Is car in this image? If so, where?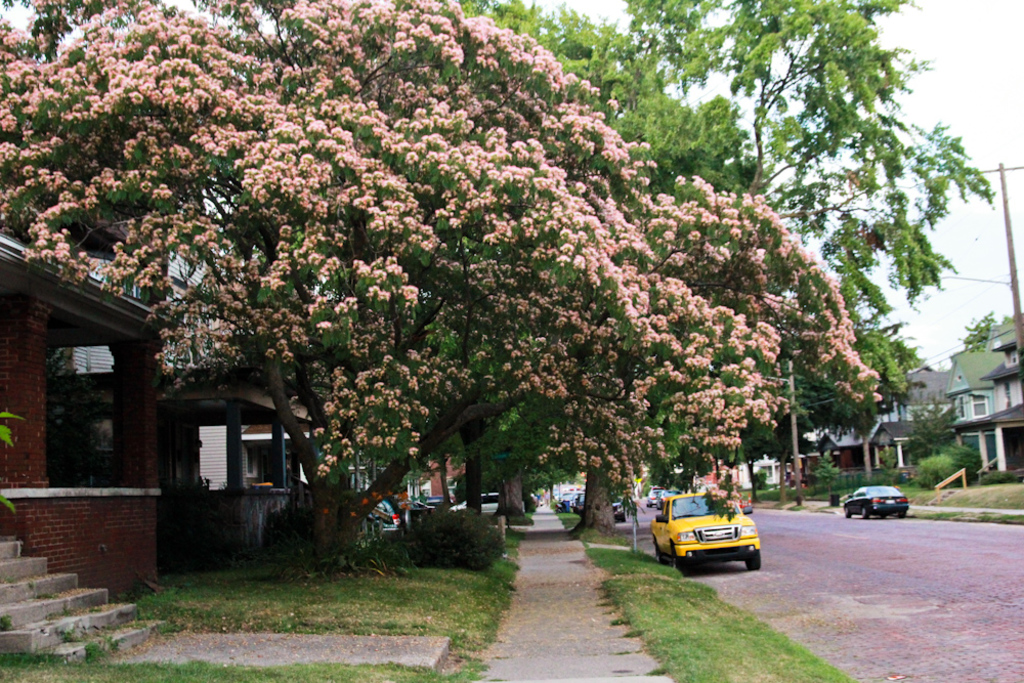
Yes, at 447,484,522,518.
